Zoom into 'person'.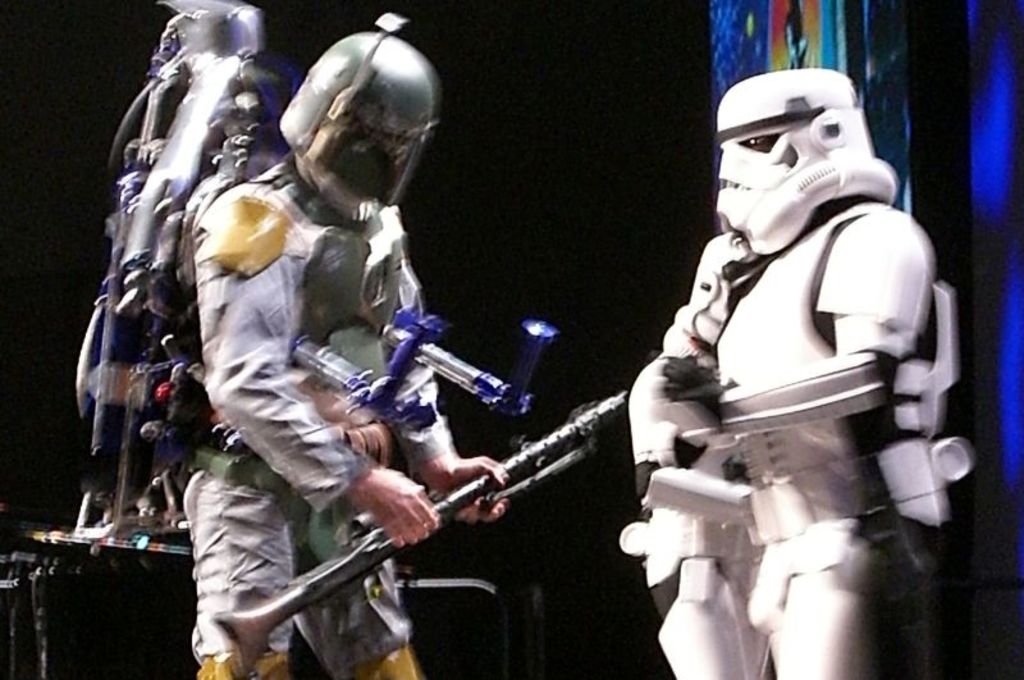
Zoom target: 86/0/465/679.
